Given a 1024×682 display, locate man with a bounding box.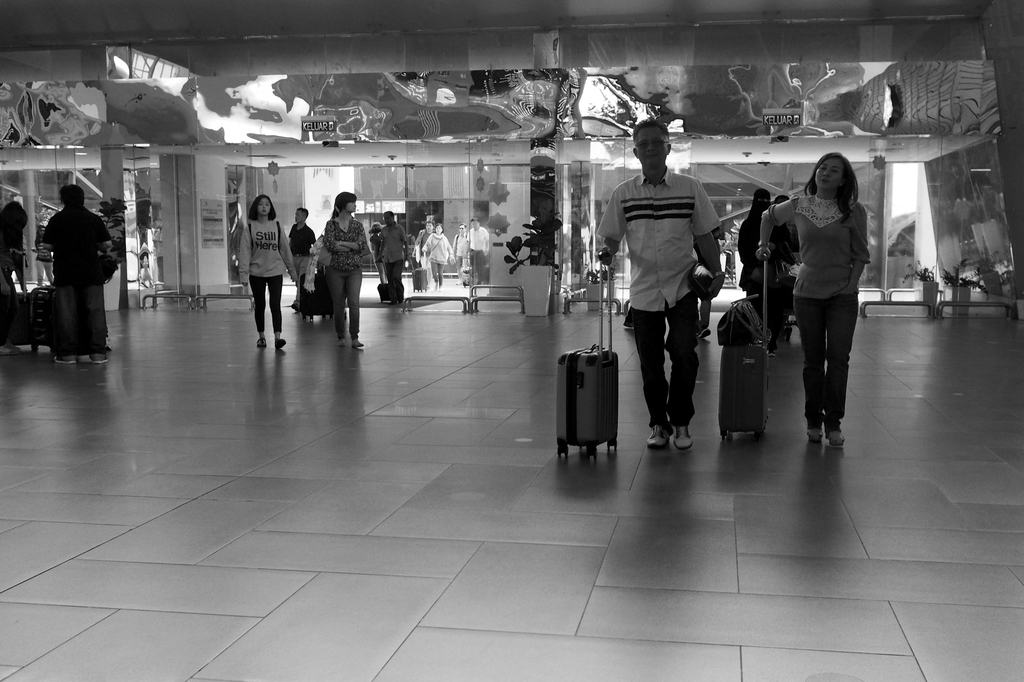
Located: box=[285, 206, 316, 294].
